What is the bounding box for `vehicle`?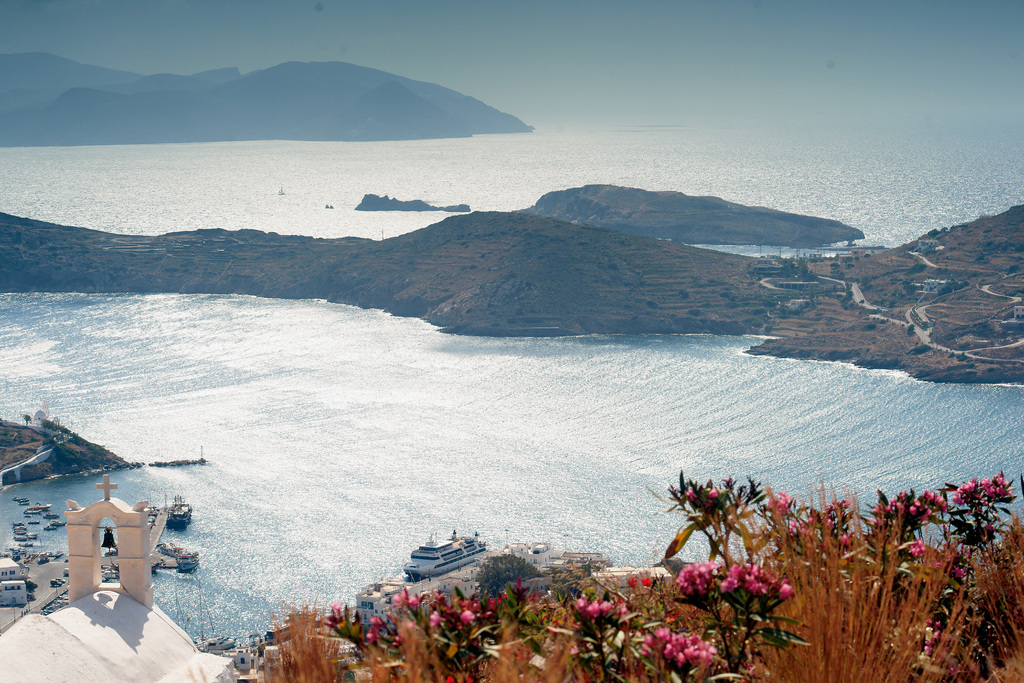
pyautogui.locateOnScreen(404, 530, 488, 570).
